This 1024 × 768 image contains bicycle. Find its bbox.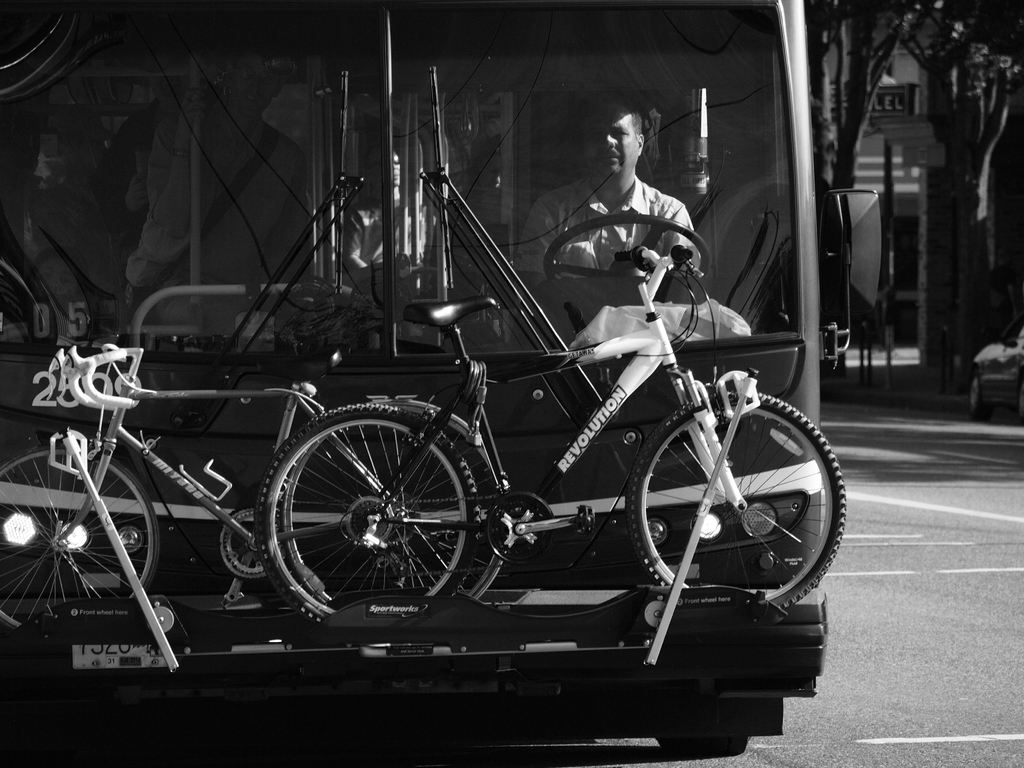
<bbox>0, 340, 484, 623</bbox>.
